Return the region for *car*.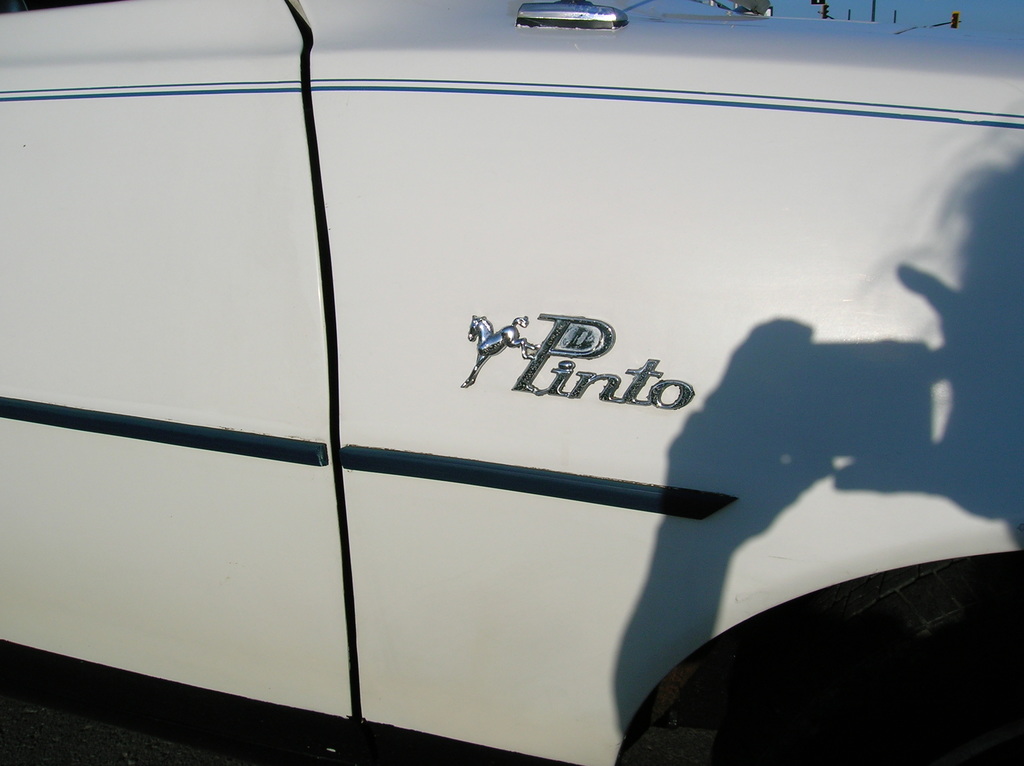
x1=0 y1=0 x2=1023 y2=765.
